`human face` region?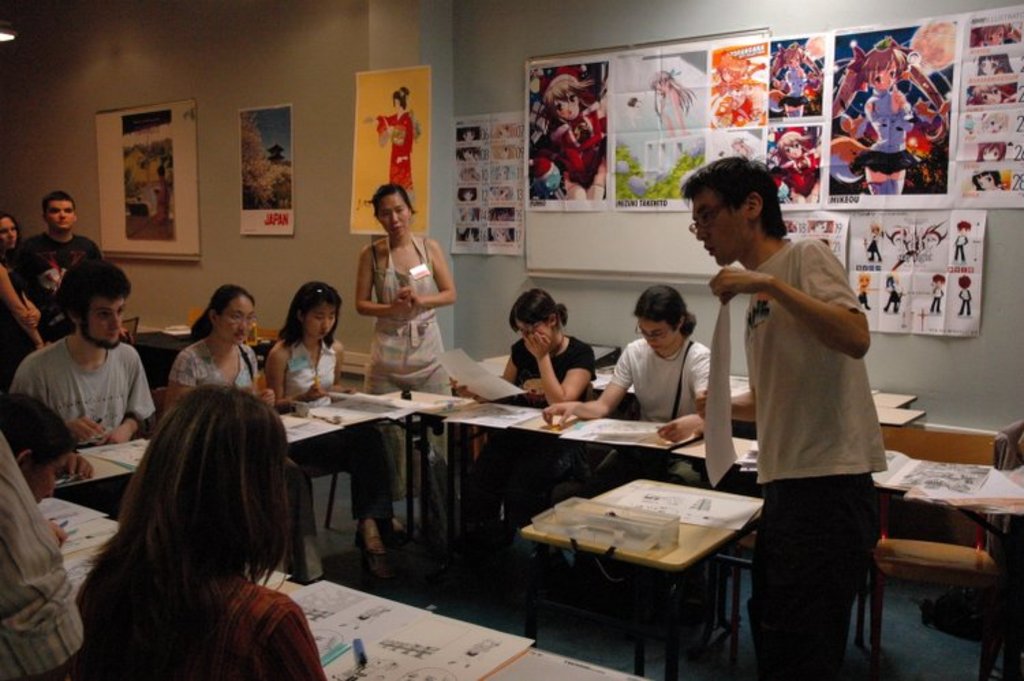
Rect(306, 300, 335, 338)
